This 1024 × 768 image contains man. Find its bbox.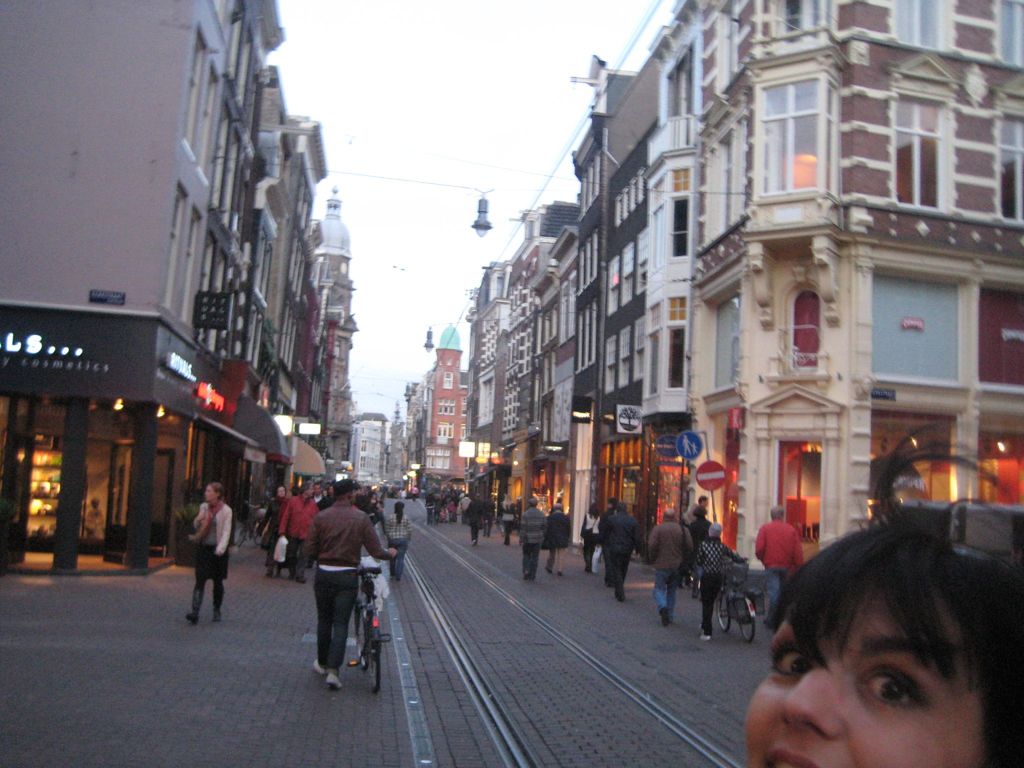
x1=681 y1=494 x2=712 y2=522.
